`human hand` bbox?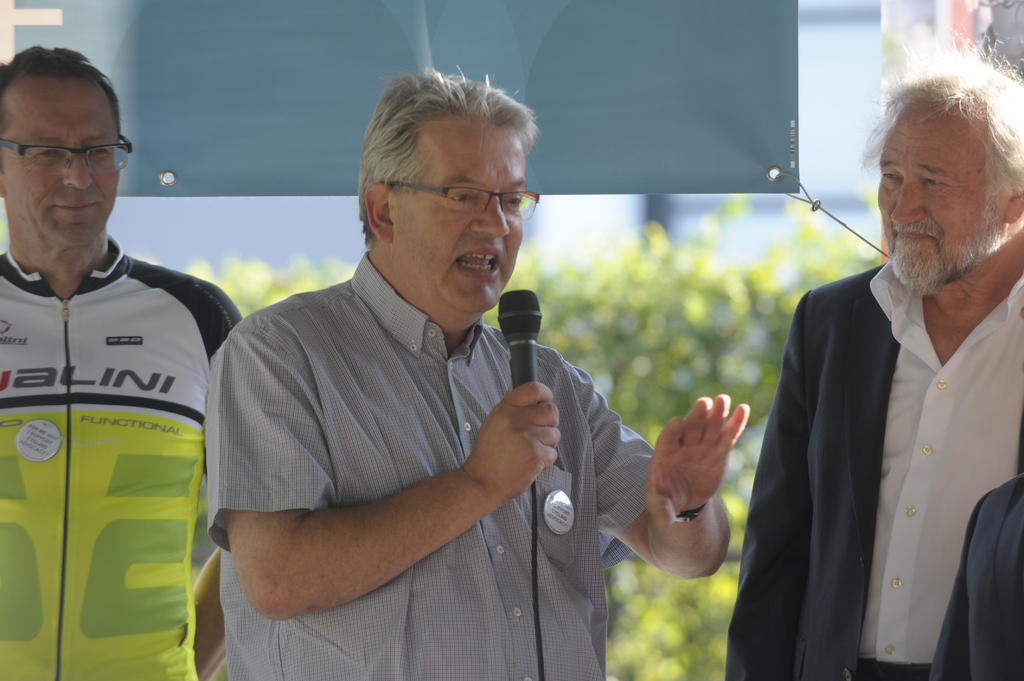
pyautogui.locateOnScreen(440, 376, 559, 537)
